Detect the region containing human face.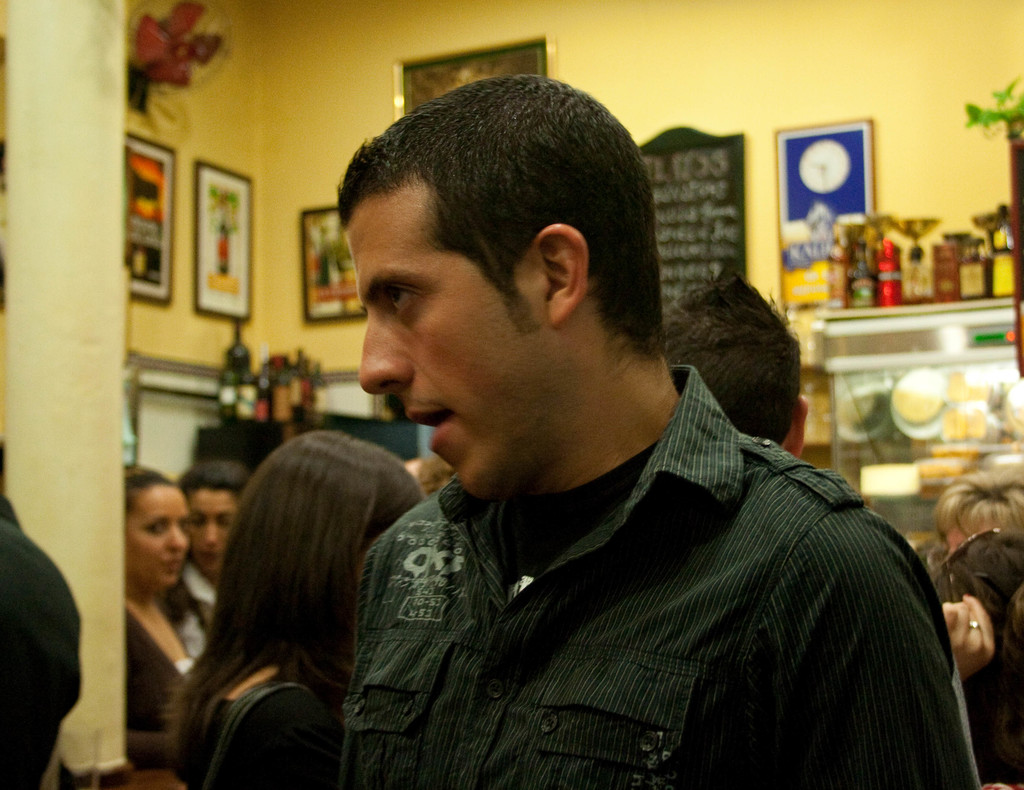
detection(349, 215, 545, 501).
